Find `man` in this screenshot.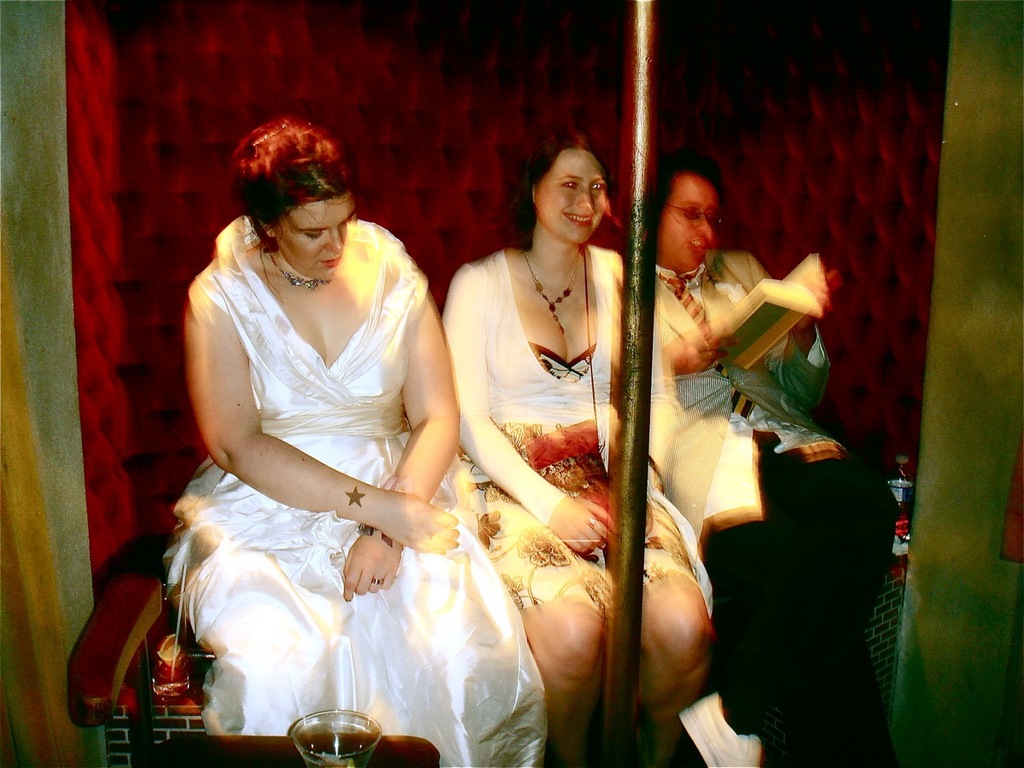
The bounding box for `man` is <bbox>628, 160, 875, 680</bbox>.
